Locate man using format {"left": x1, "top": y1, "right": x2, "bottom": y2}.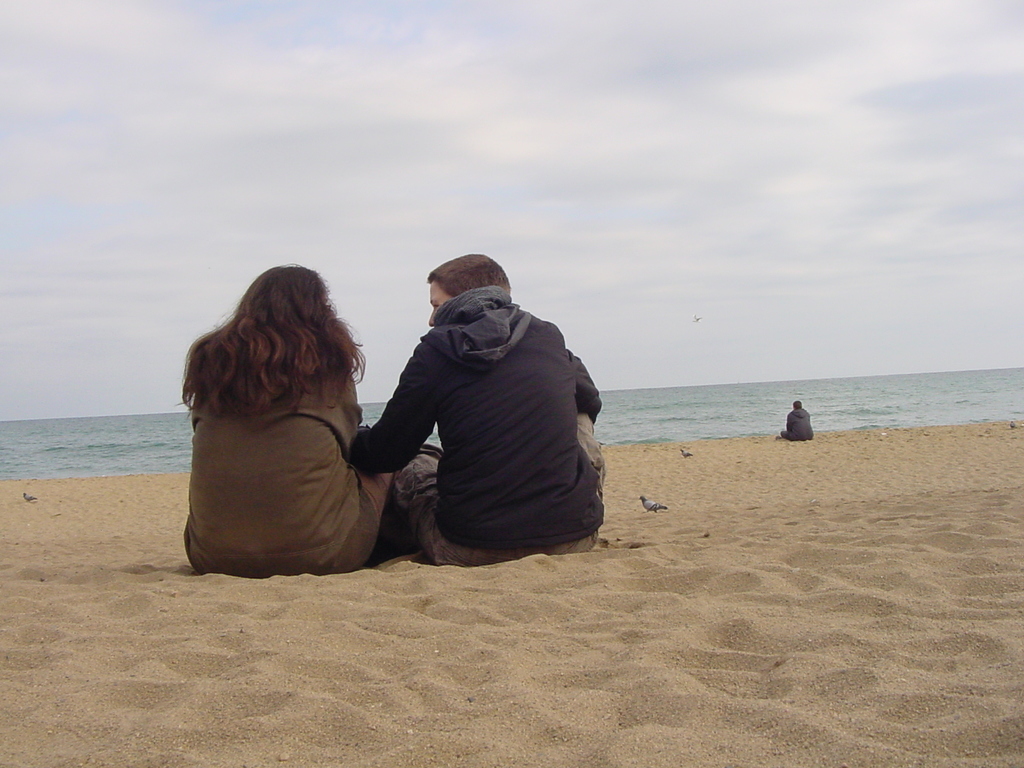
{"left": 778, "top": 399, "right": 813, "bottom": 442}.
